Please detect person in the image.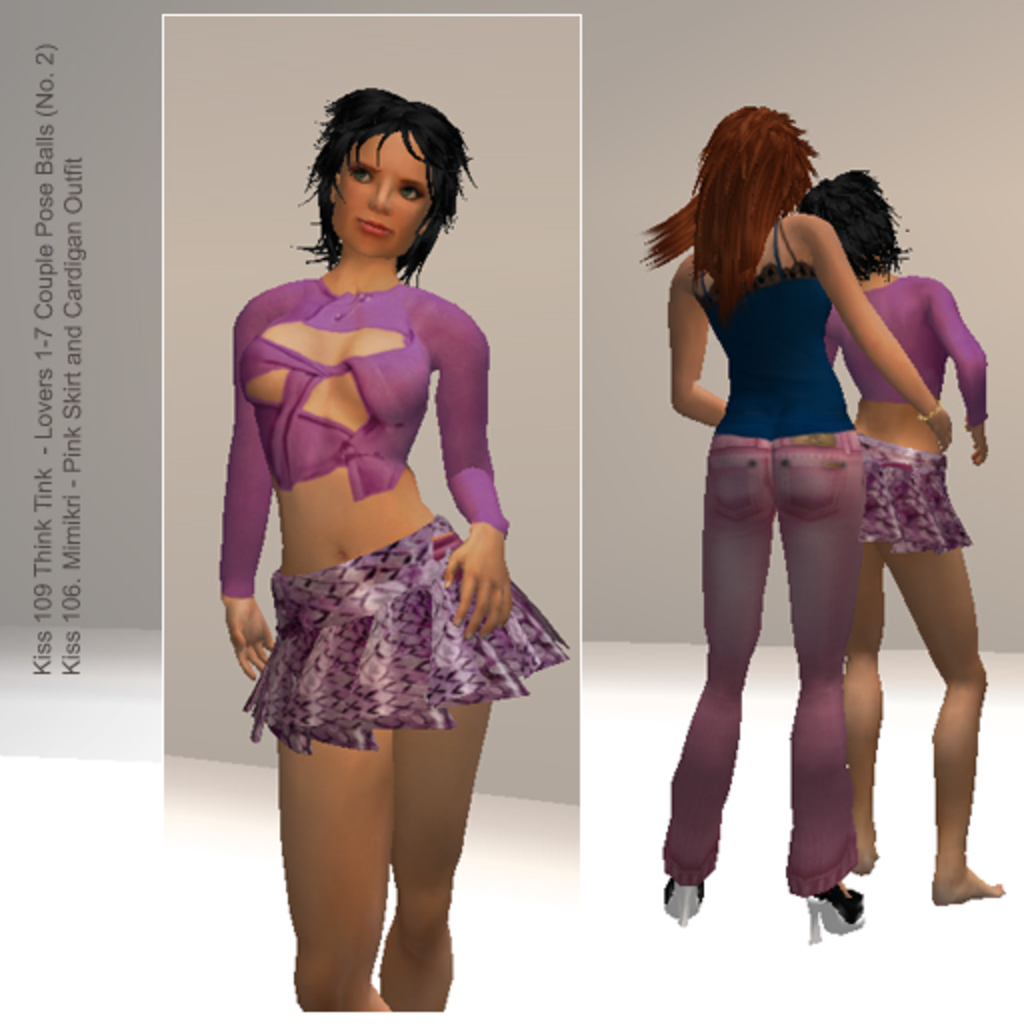
796,168,1022,904.
